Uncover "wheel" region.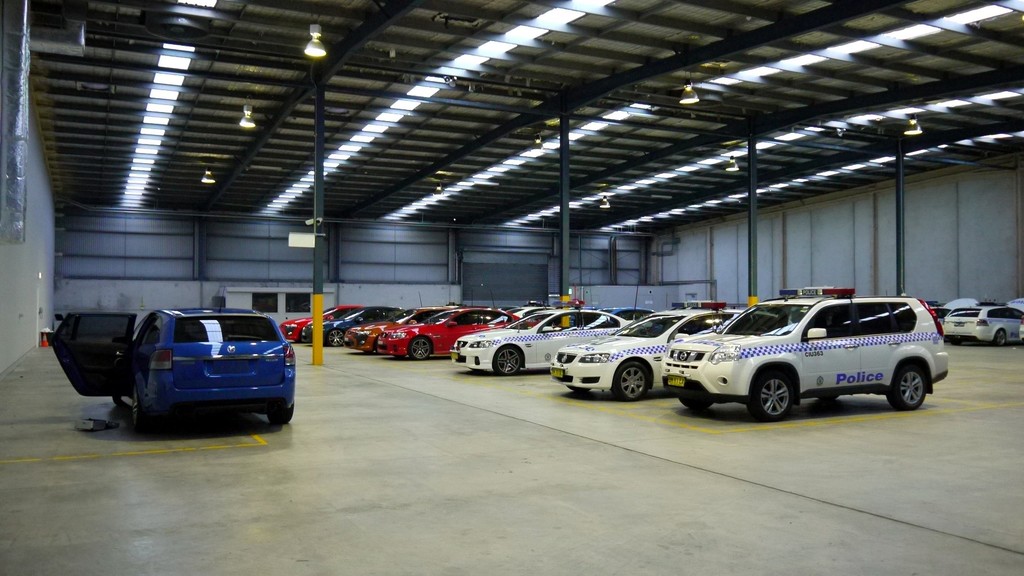
Uncovered: (x1=740, y1=367, x2=803, y2=420).
